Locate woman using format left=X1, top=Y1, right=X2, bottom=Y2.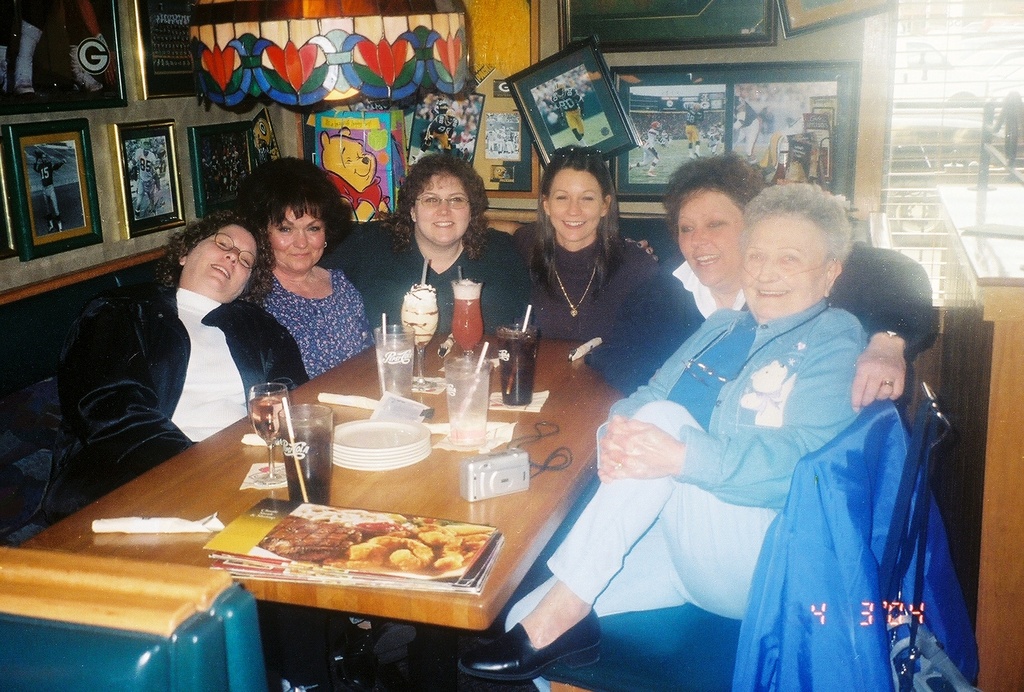
left=49, top=211, right=307, bottom=691.
